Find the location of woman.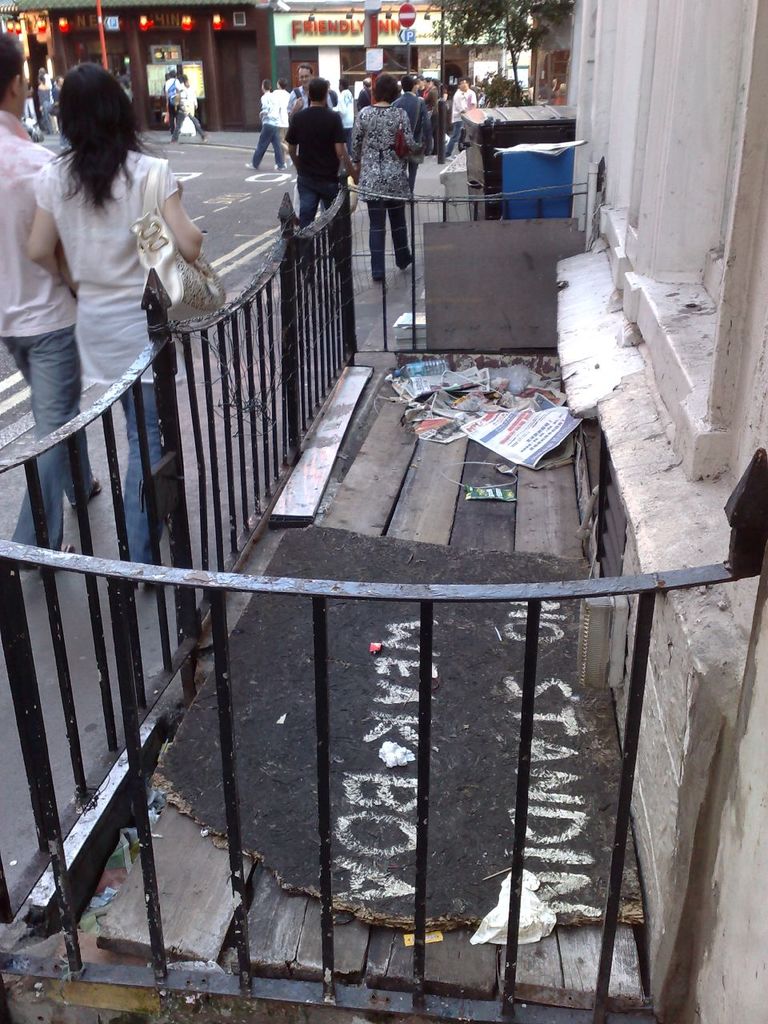
Location: BBox(26, 61, 206, 587).
